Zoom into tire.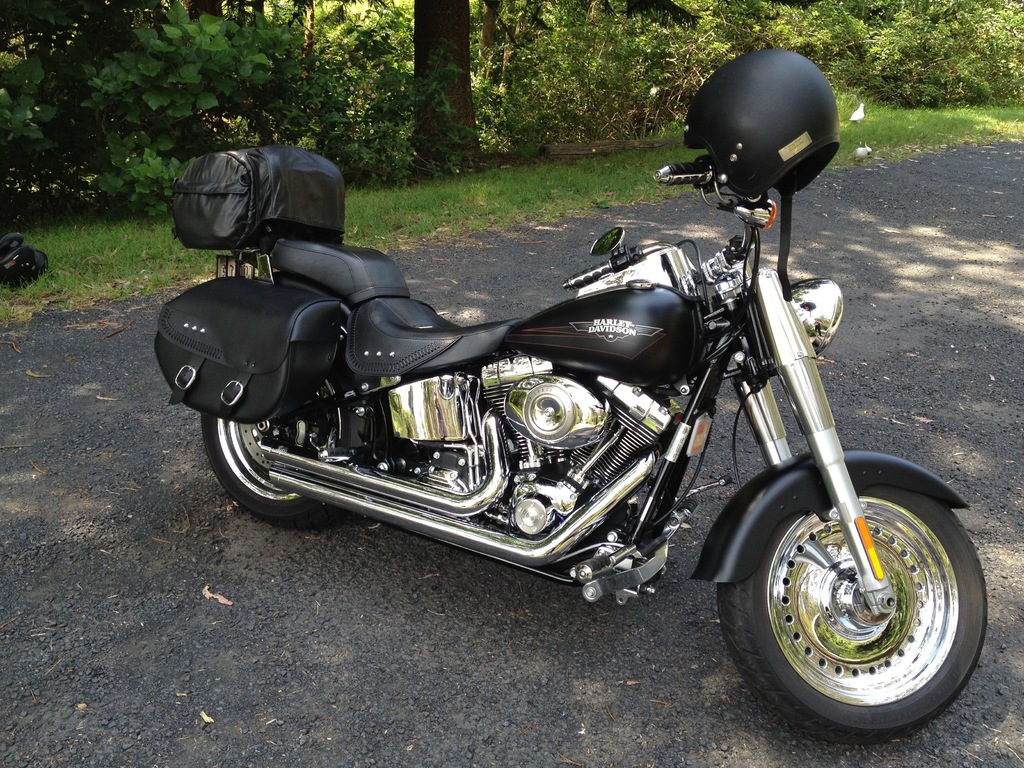
Zoom target: 709:497:986:753.
